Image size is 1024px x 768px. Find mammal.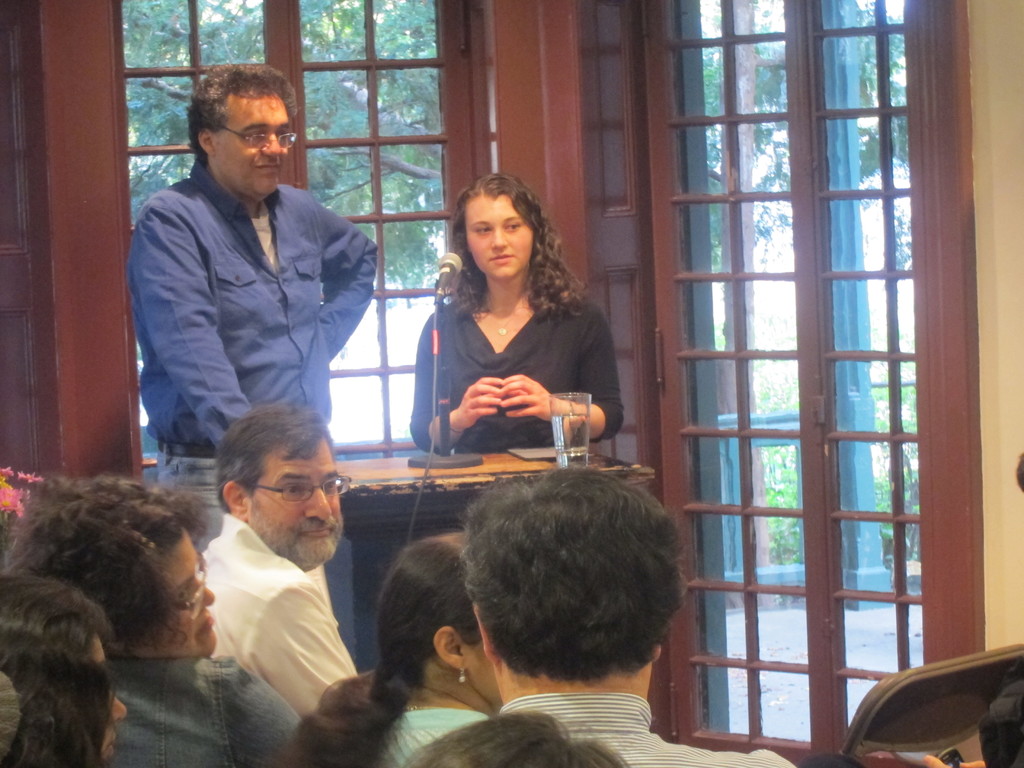
194/415/356/724.
